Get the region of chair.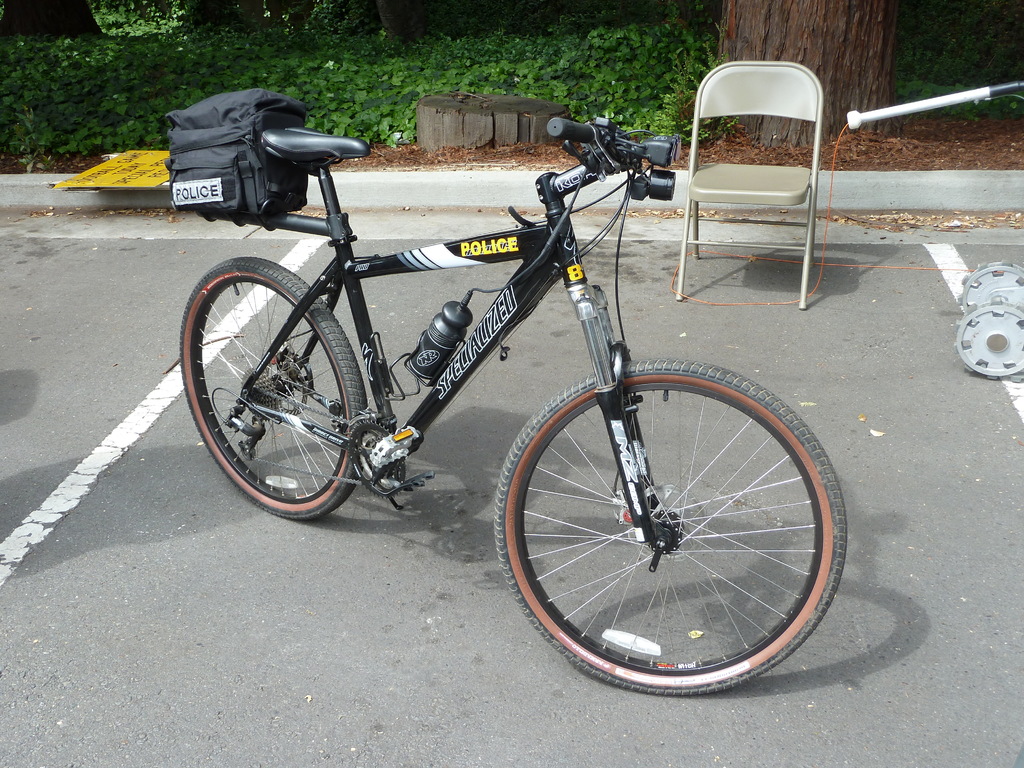
681,60,840,319.
